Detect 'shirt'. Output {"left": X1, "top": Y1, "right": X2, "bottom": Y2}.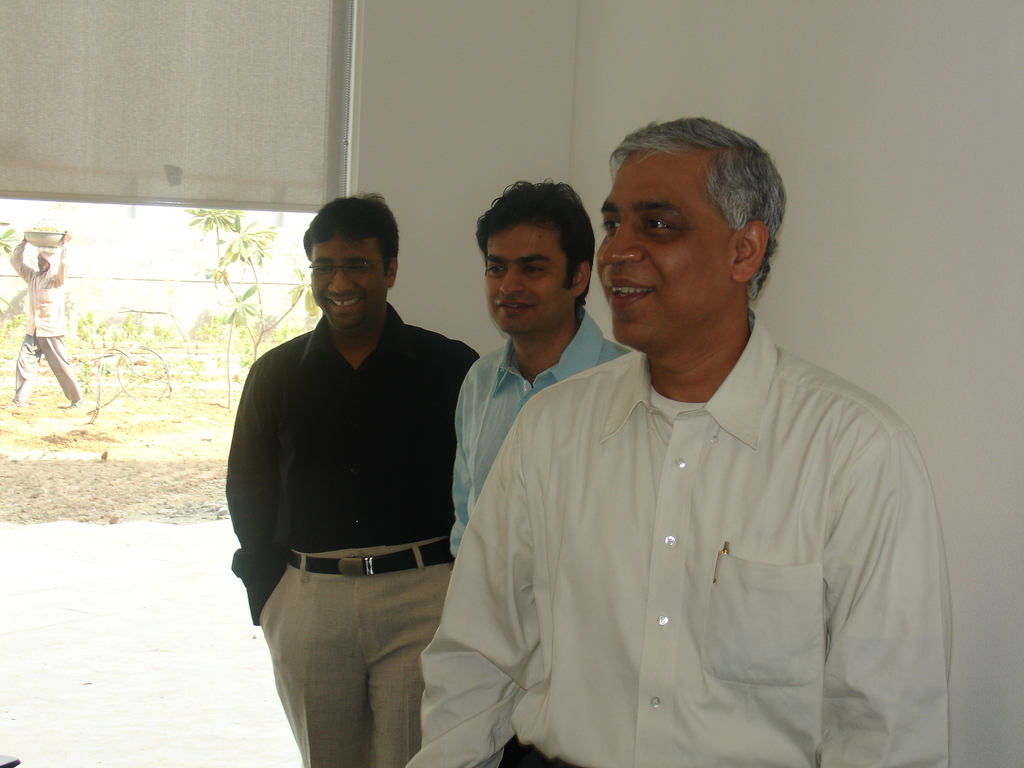
{"left": 423, "top": 317, "right": 936, "bottom": 749}.
